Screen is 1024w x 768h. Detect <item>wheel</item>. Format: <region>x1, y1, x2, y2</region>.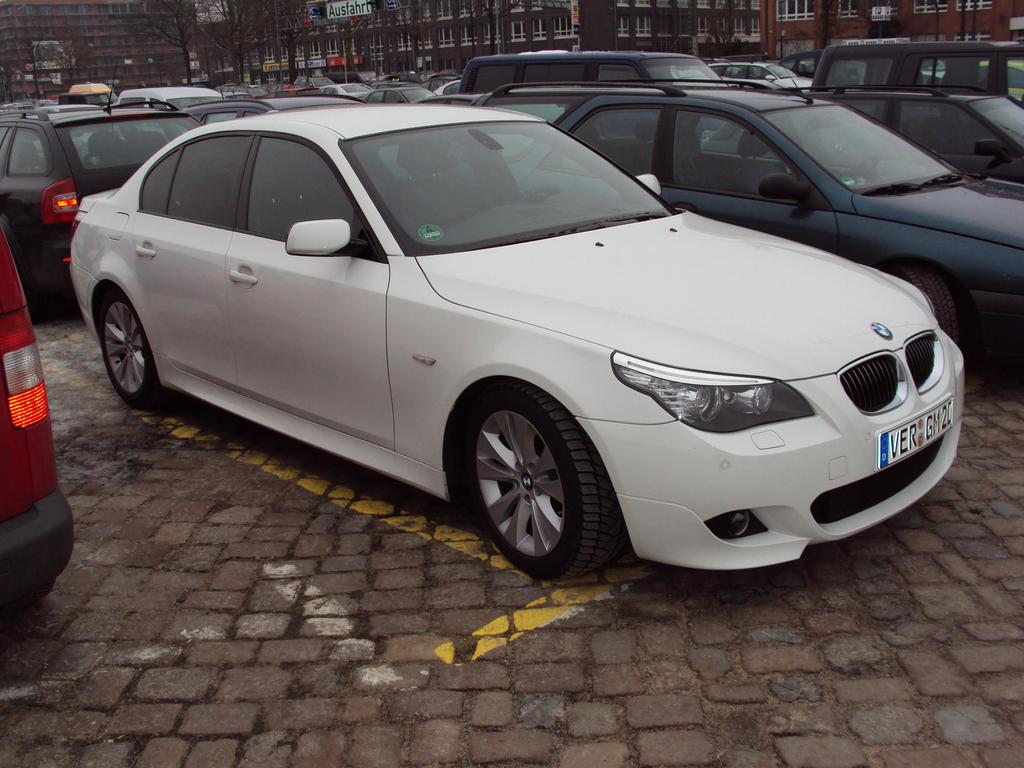
<region>895, 260, 959, 348</region>.
